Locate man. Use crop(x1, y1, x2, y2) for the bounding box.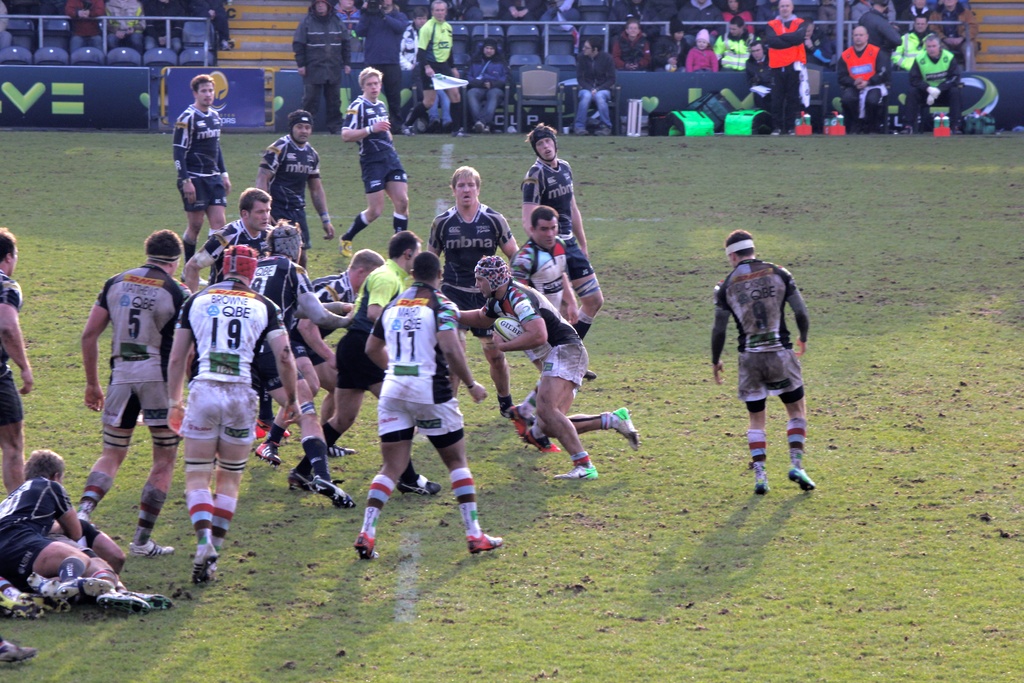
crop(253, 108, 334, 317).
